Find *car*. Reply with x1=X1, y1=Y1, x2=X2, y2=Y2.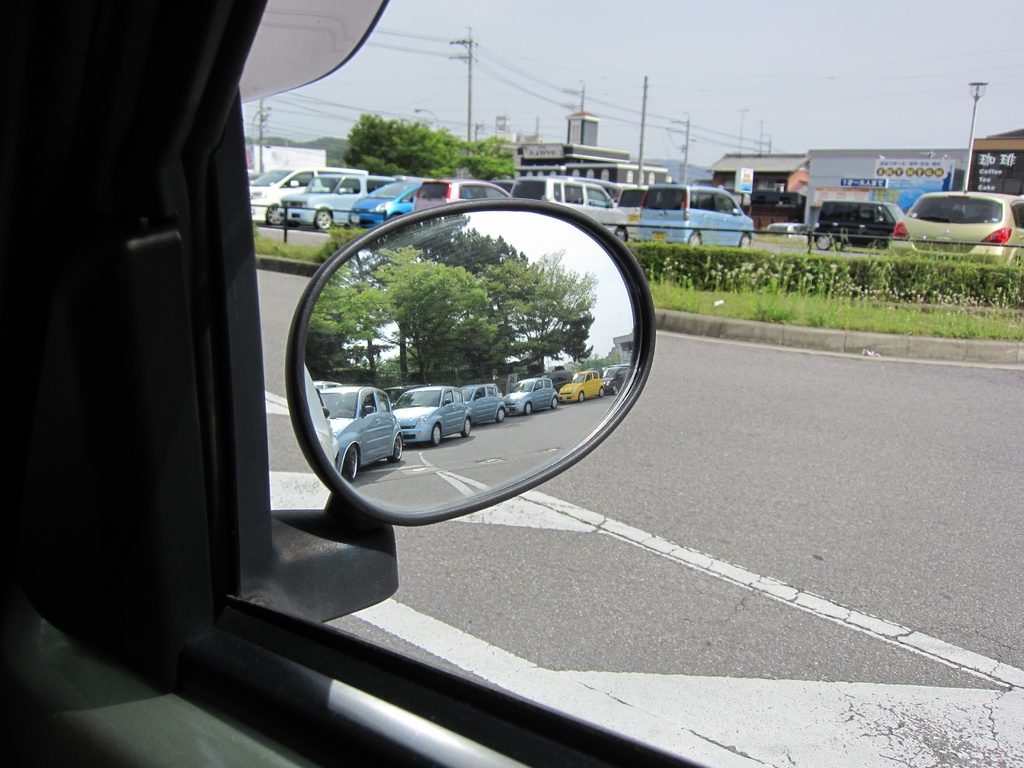
x1=552, y1=368, x2=608, y2=400.
